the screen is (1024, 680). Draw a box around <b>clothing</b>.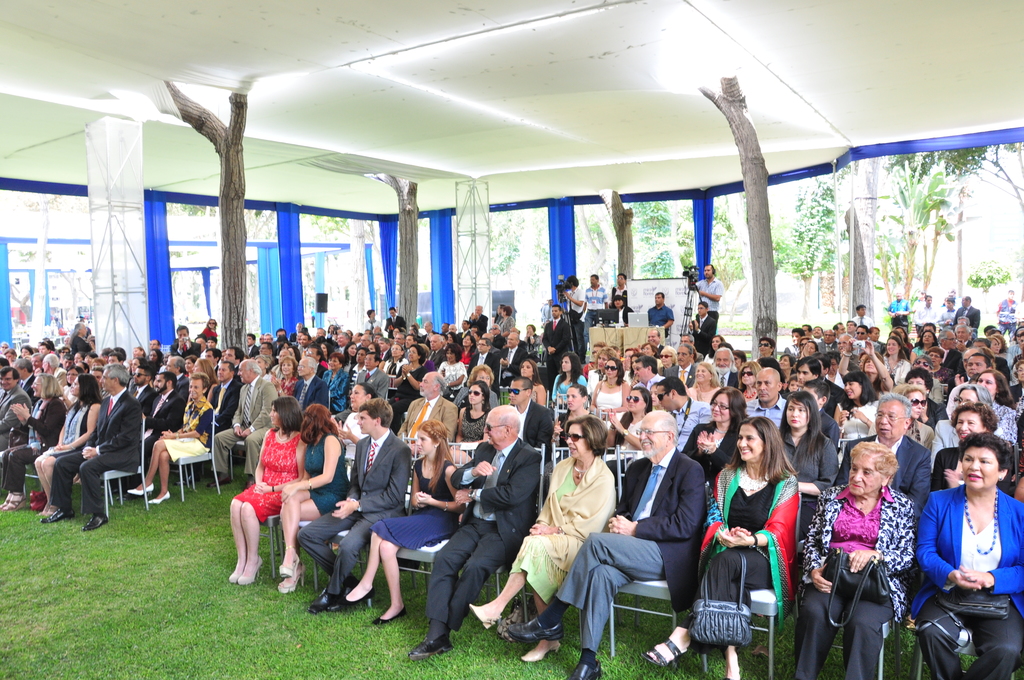
select_region(824, 368, 847, 389).
